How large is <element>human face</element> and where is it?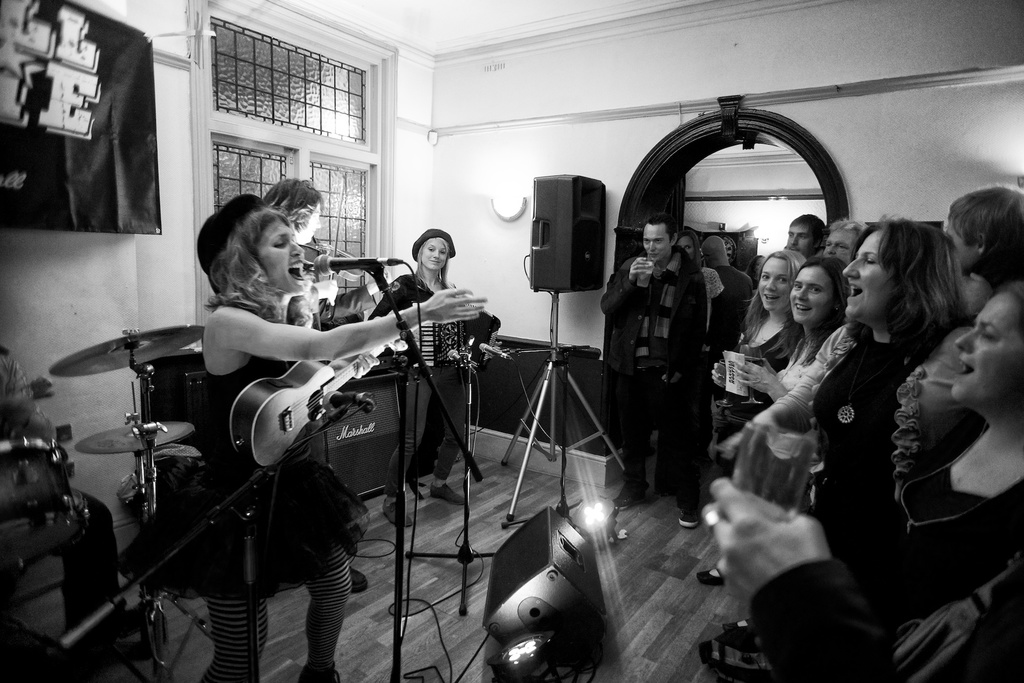
Bounding box: locate(758, 260, 792, 311).
